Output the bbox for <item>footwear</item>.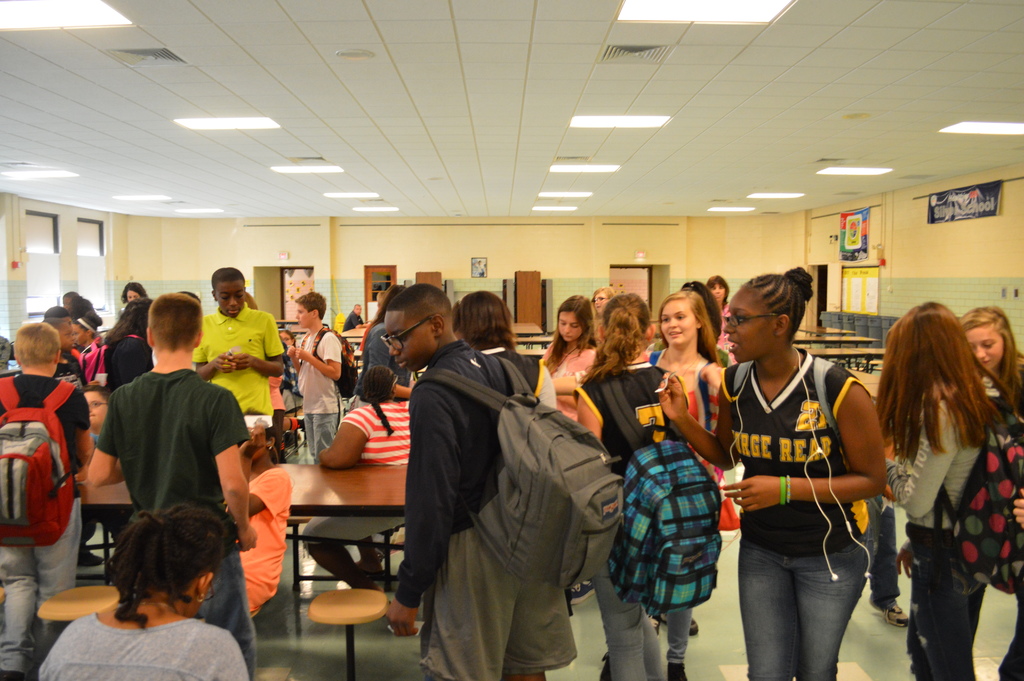
867 589 912 628.
